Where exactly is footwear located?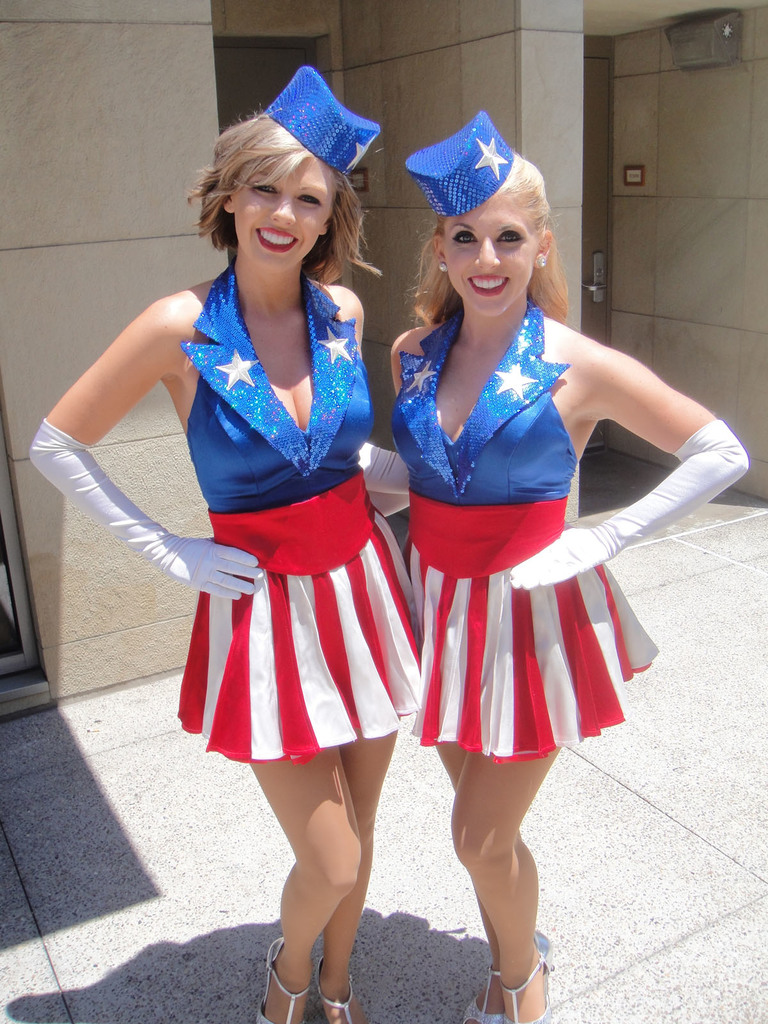
Its bounding box is (255,938,308,1023).
